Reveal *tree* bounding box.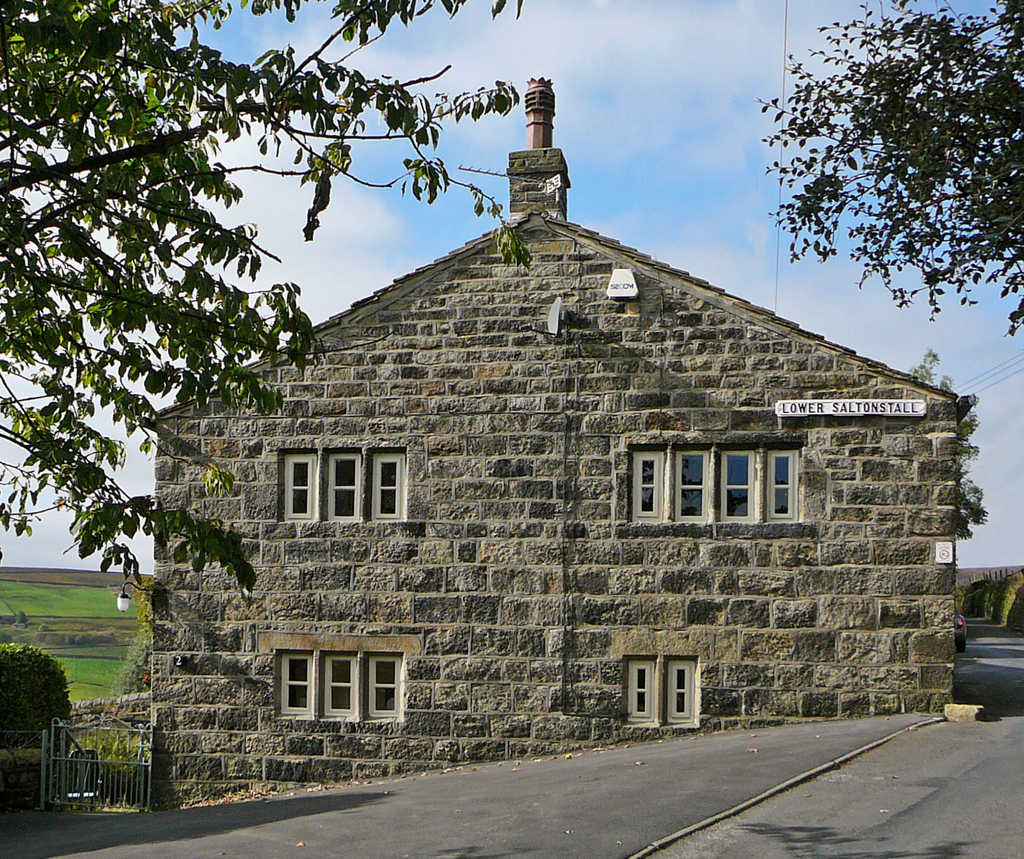
Revealed: crop(904, 350, 991, 542).
